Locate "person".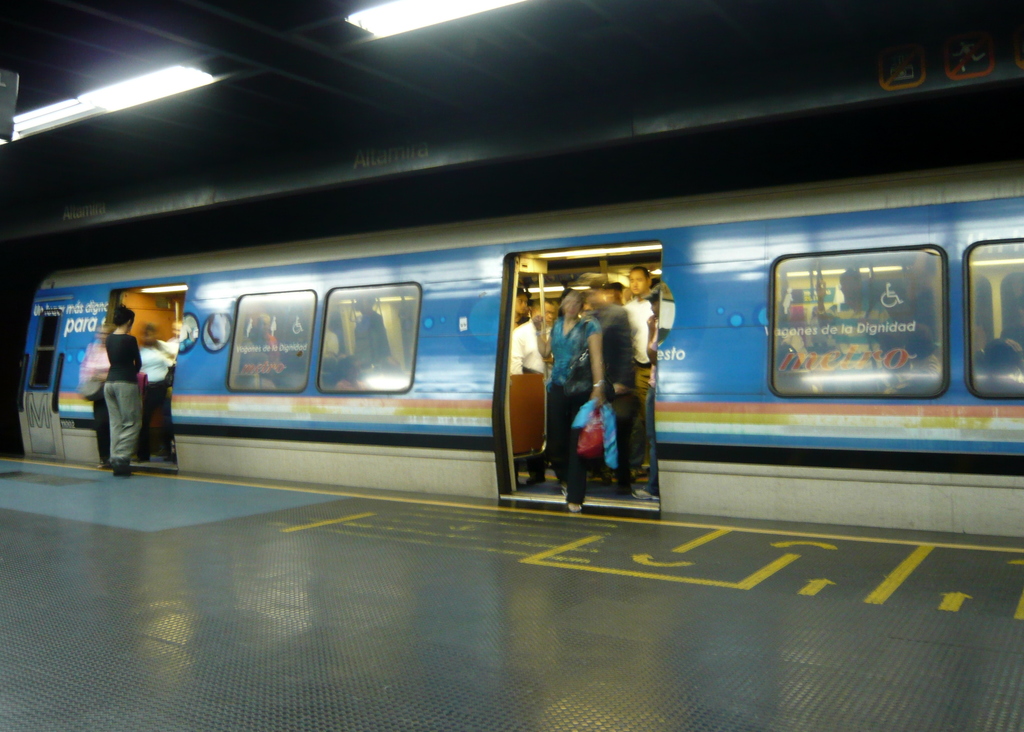
Bounding box: detection(513, 298, 558, 375).
